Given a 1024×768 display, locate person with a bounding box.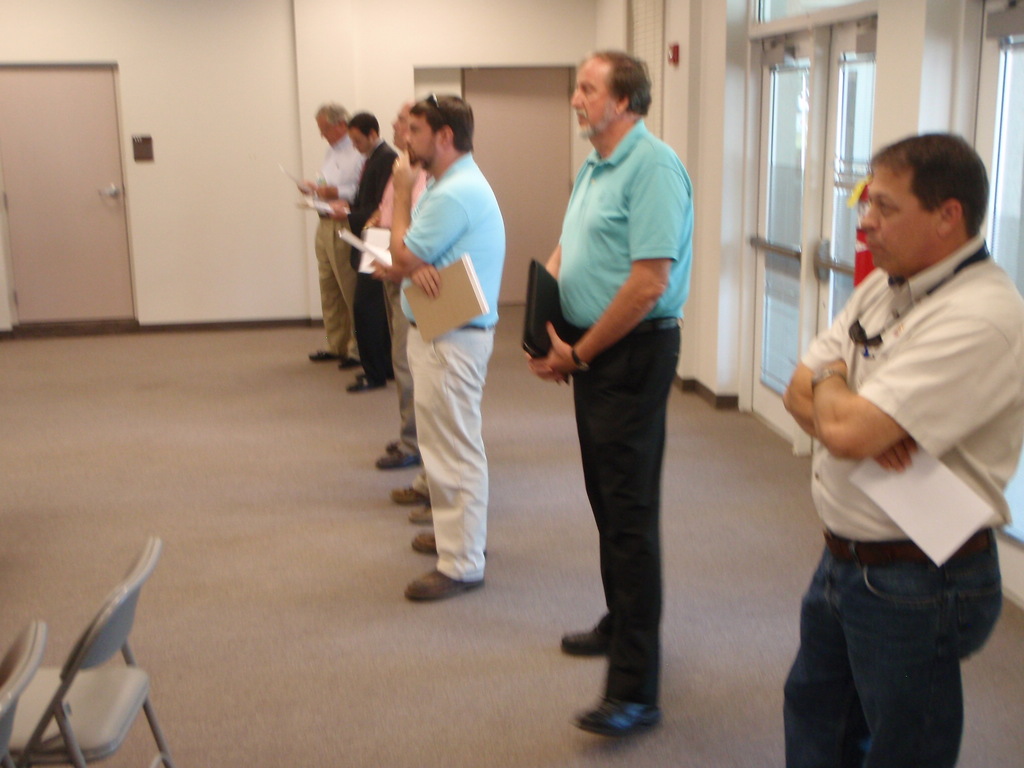
Located: {"x1": 392, "y1": 161, "x2": 426, "y2": 524}.
